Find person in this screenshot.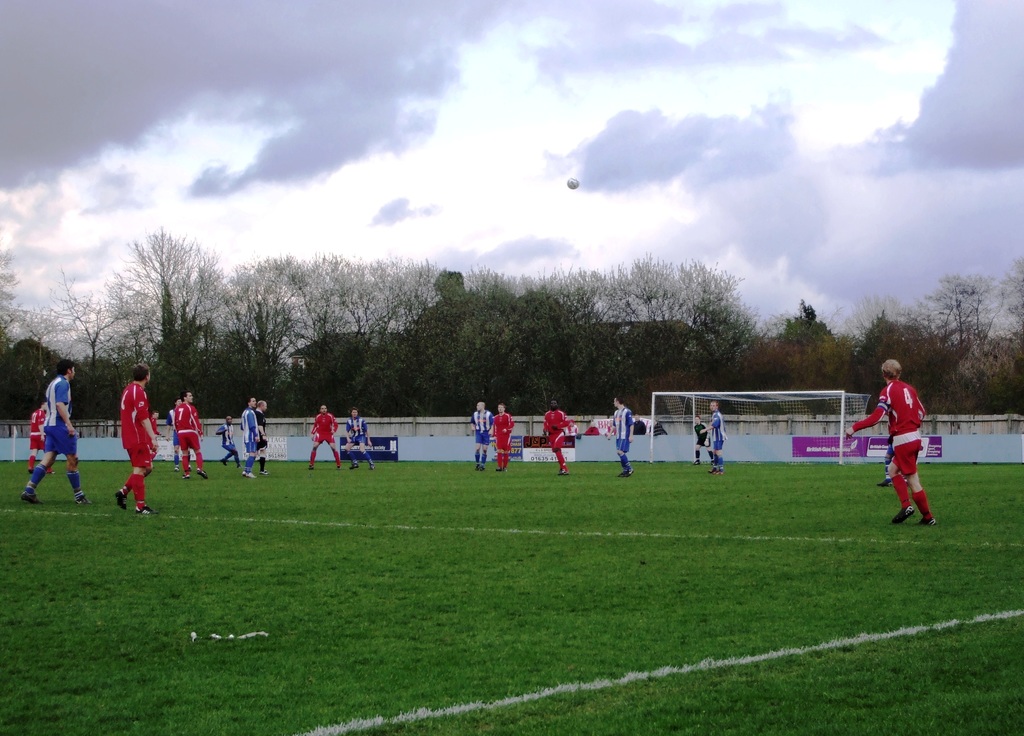
The bounding box for person is BBox(689, 415, 713, 465).
